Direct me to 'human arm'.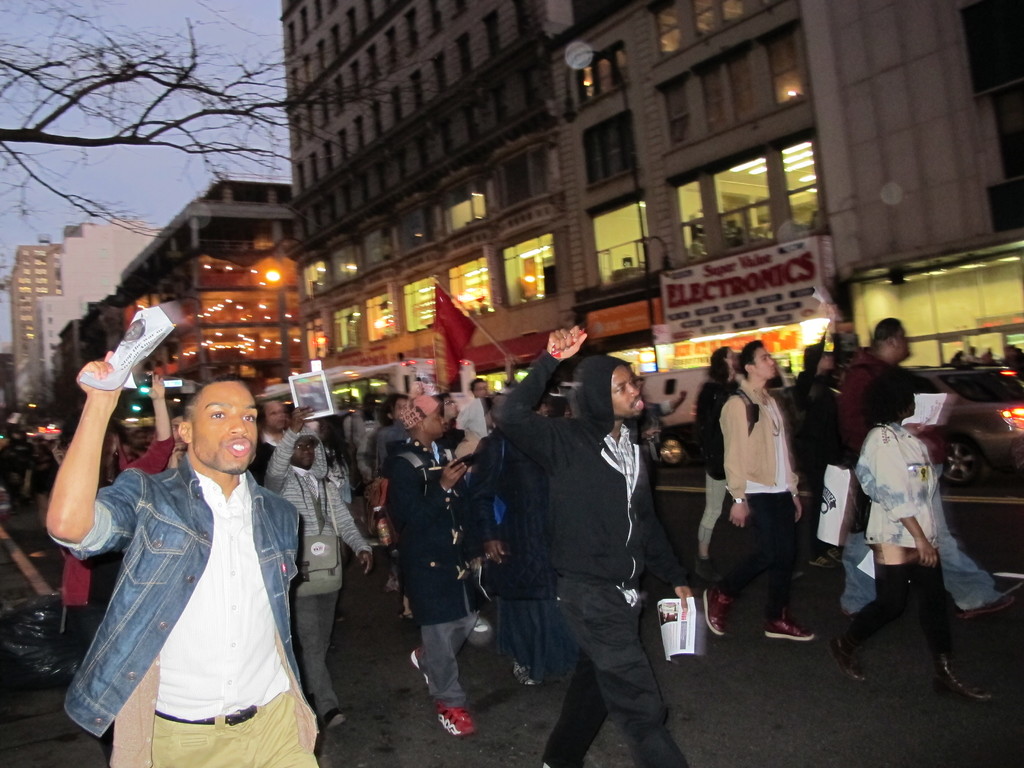
Direction: x1=382 y1=456 x2=464 y2=540.
